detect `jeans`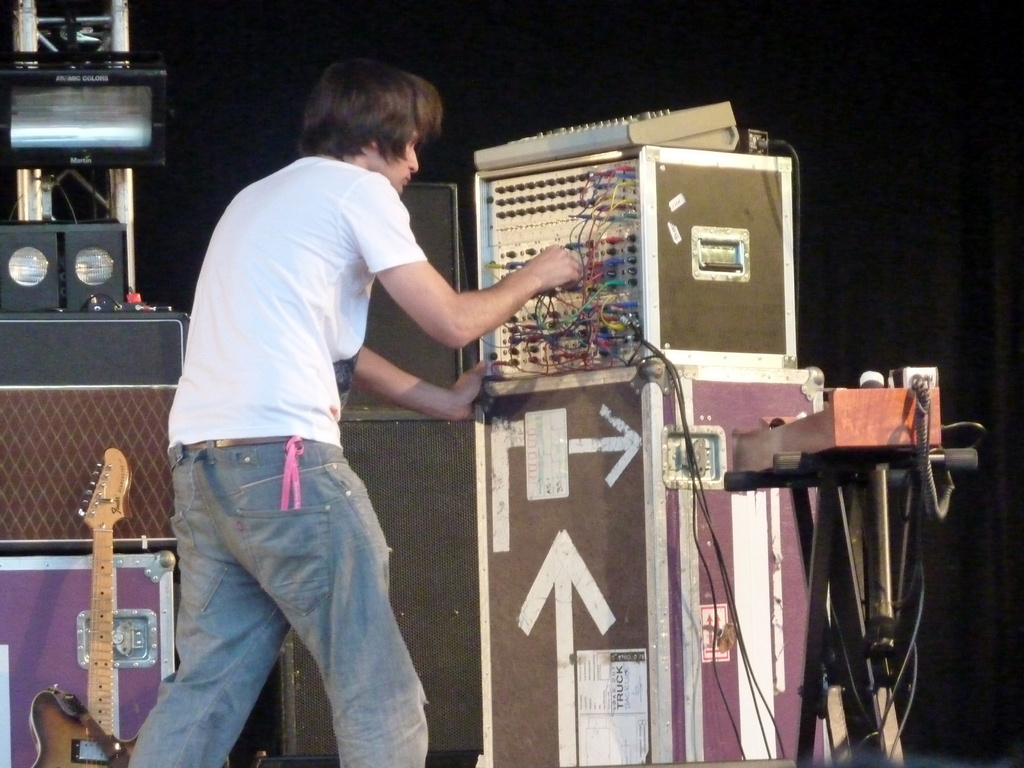
crop(141, 435, 444, 767)
